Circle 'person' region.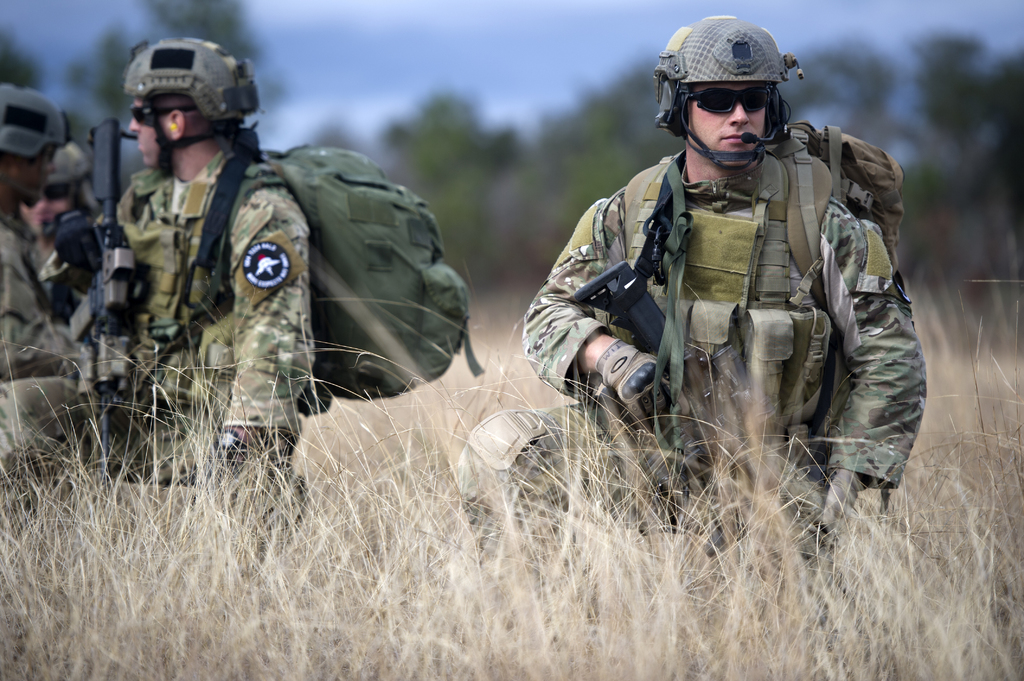
Region: bbox=[577, 68, 922, 605].
